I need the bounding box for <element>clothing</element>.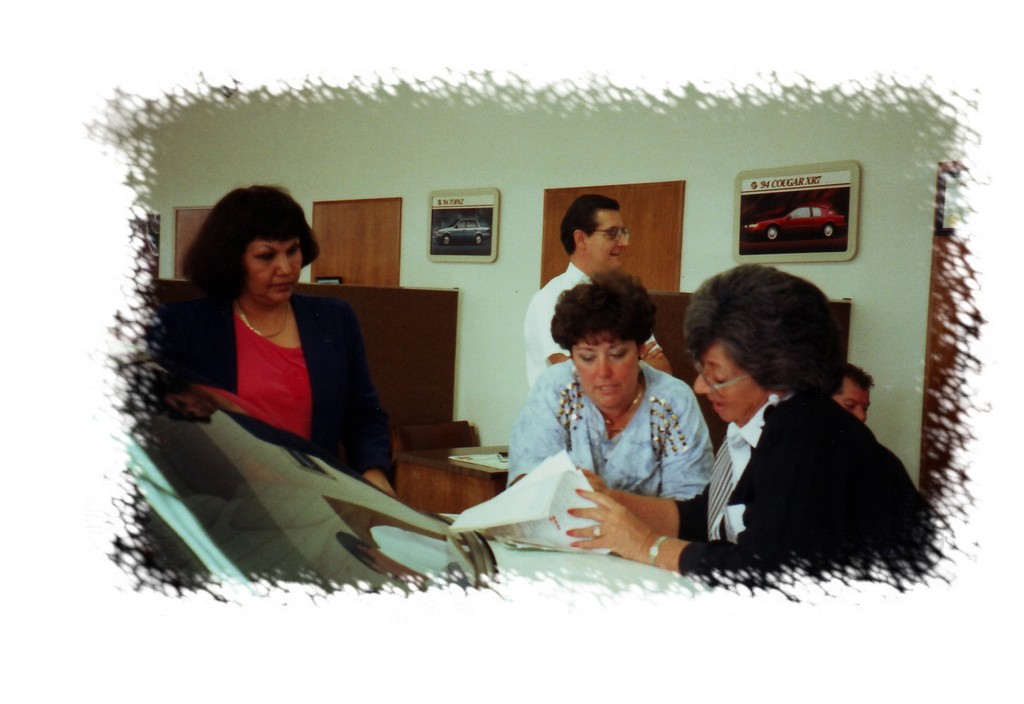
Here it is: left=647, top=344, right=946, bottom=603.
